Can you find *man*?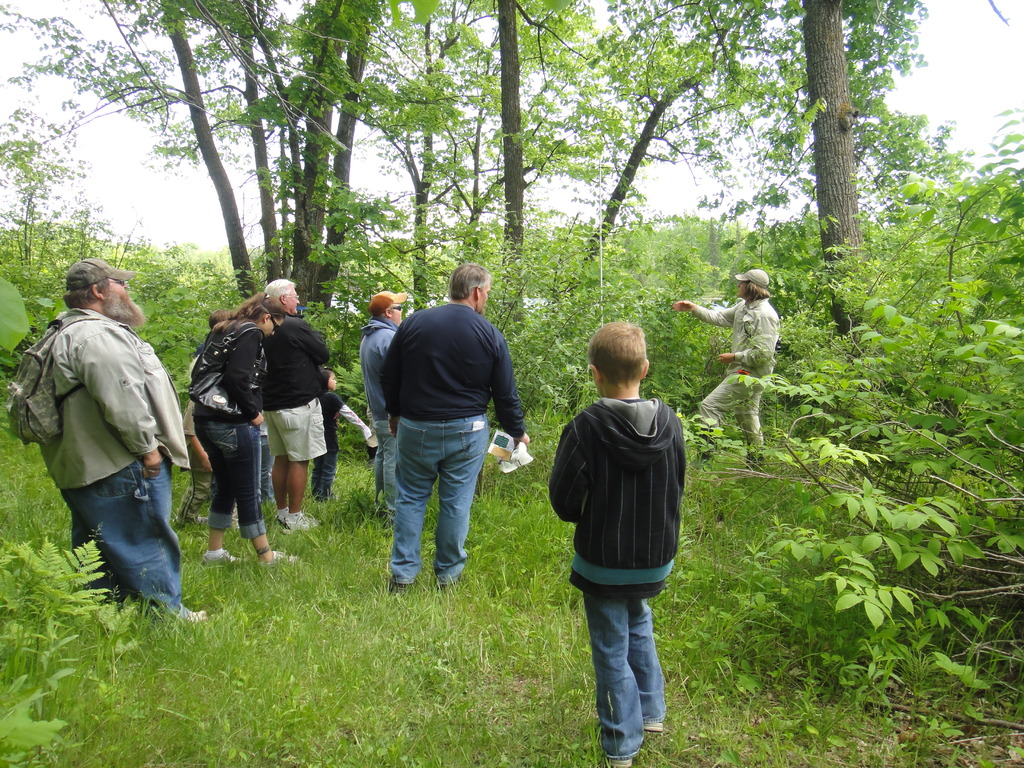
Yes, bounding box: 16/254/214/629.
